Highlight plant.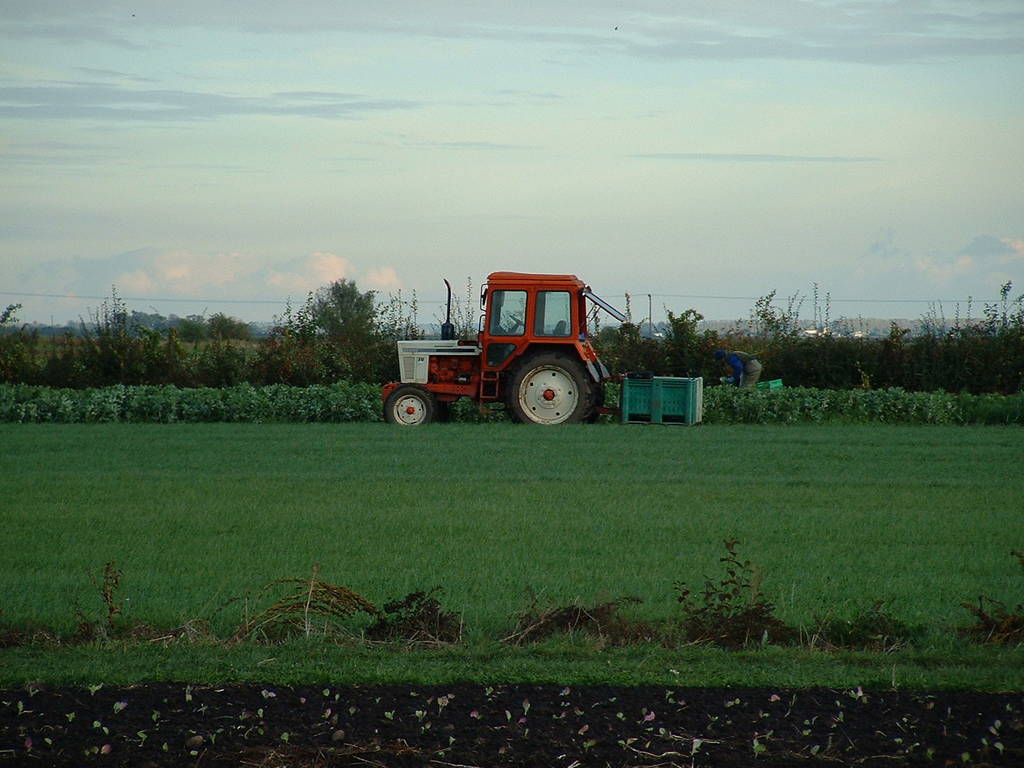
Highlighted region: select_region(84, 684, 102, 694).
